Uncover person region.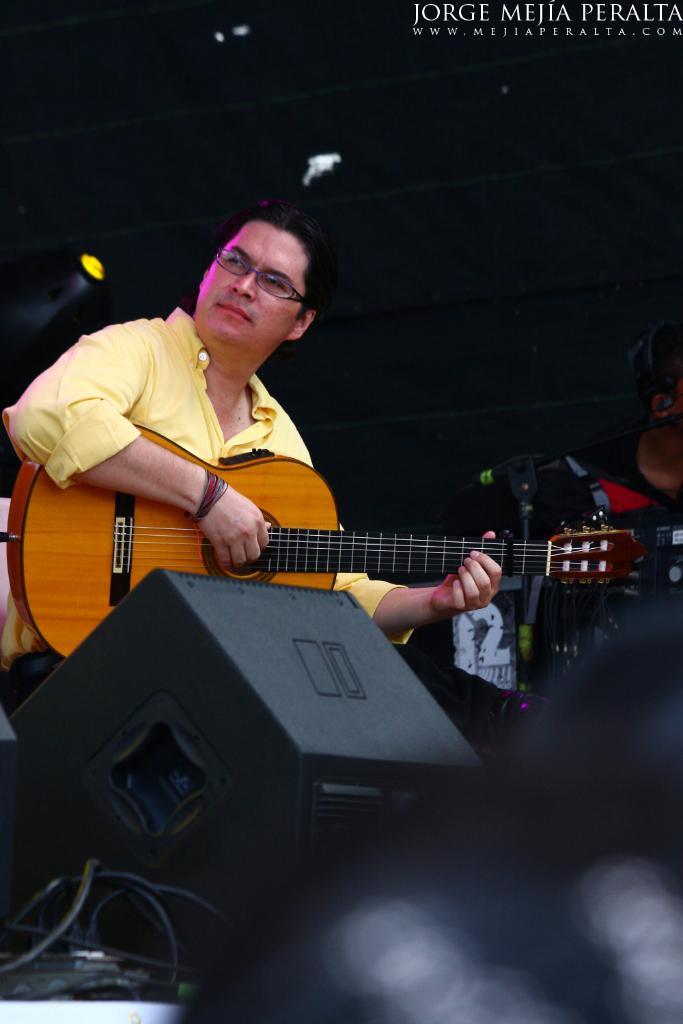
Uncovered: select_region(63, 221, 447, 670).
